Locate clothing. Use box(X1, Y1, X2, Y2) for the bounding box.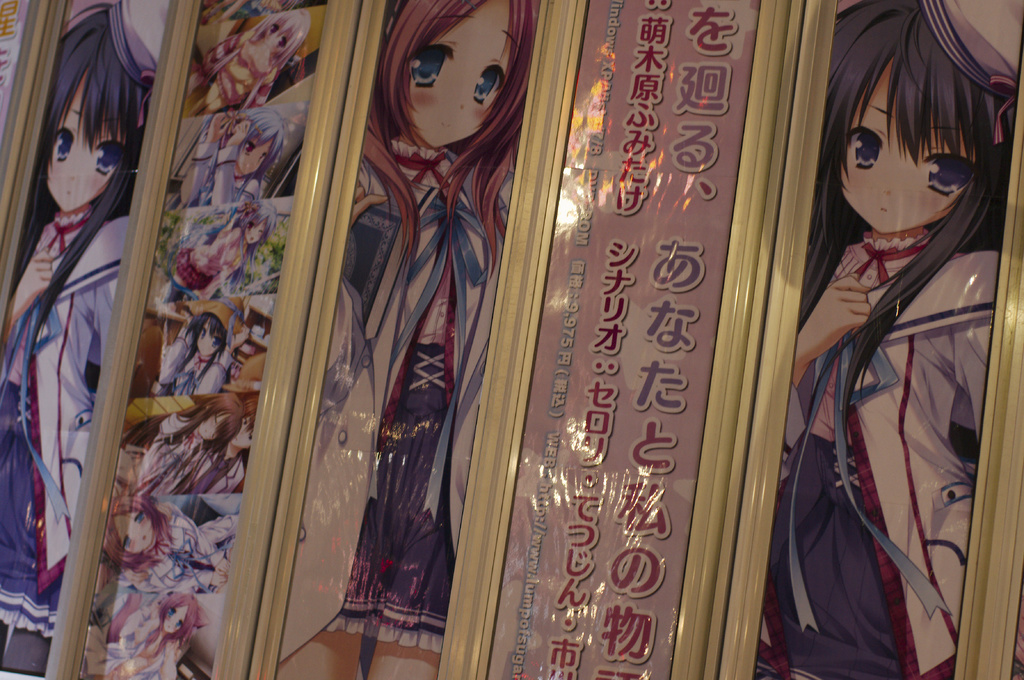
box(100, 601, 170, 679).
